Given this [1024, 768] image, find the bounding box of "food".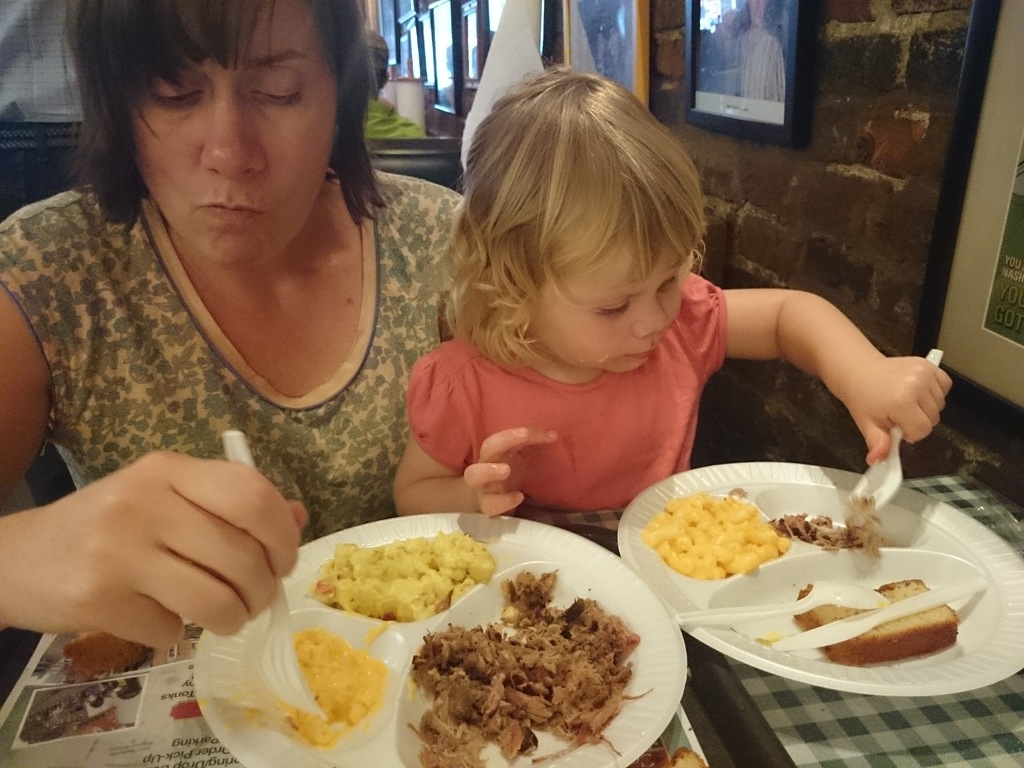
[left=789, top=578, right=960, bottom=664].
